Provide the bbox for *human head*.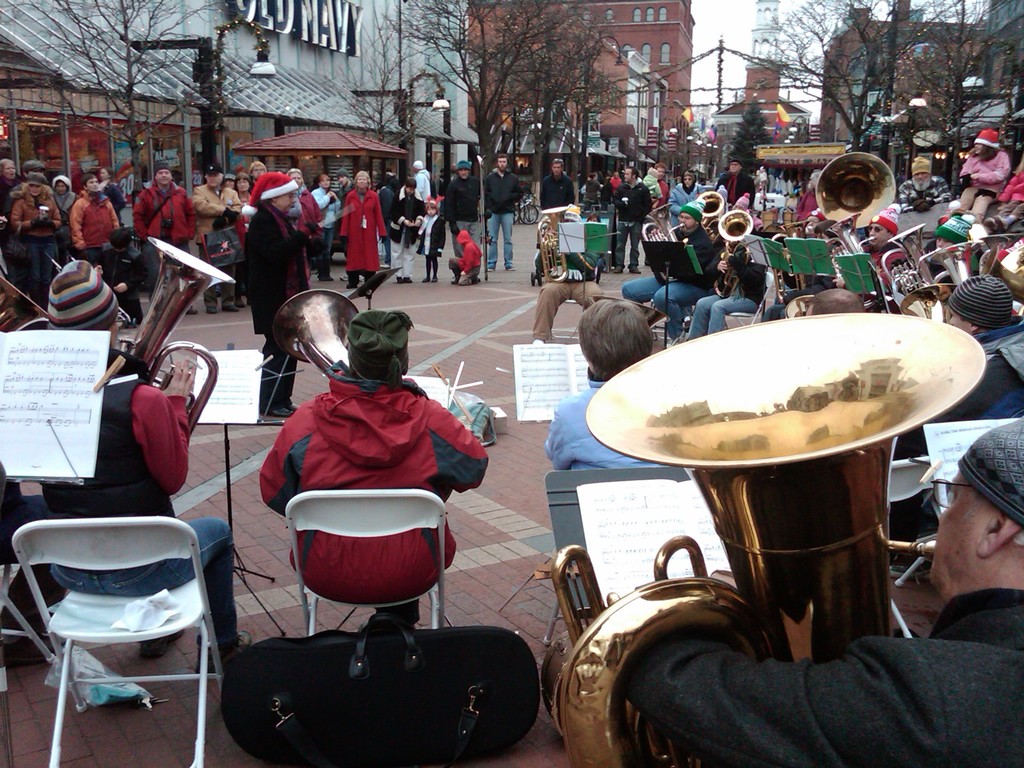
<box>973,129,999,157</box>.
